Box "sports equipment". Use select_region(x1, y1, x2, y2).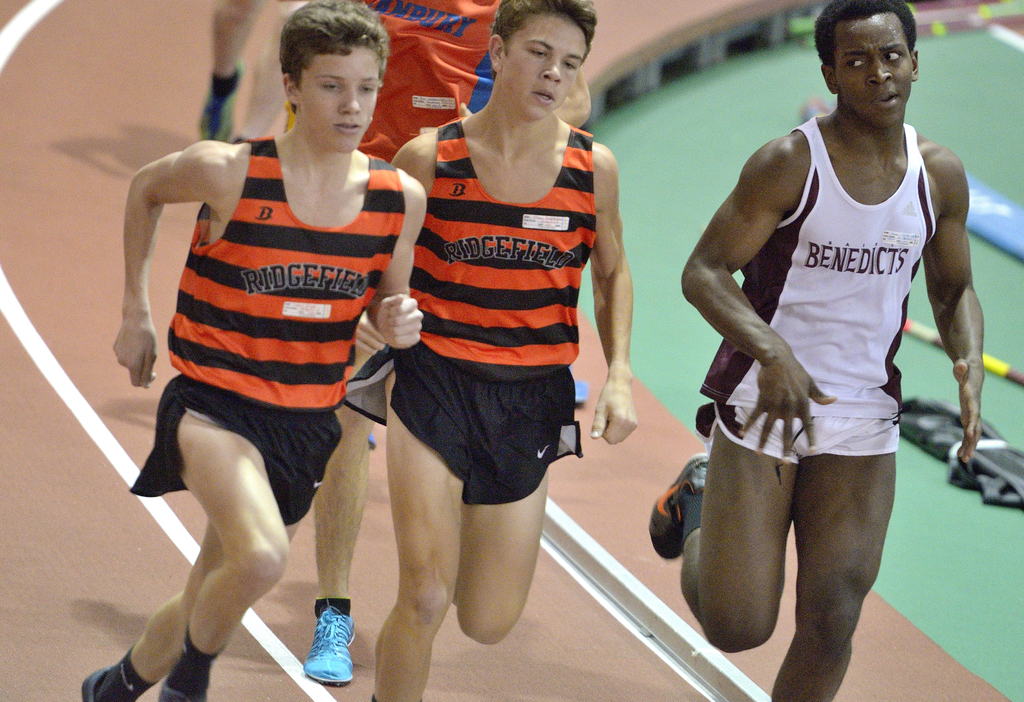
select_region(300, 600, 355, 680).
